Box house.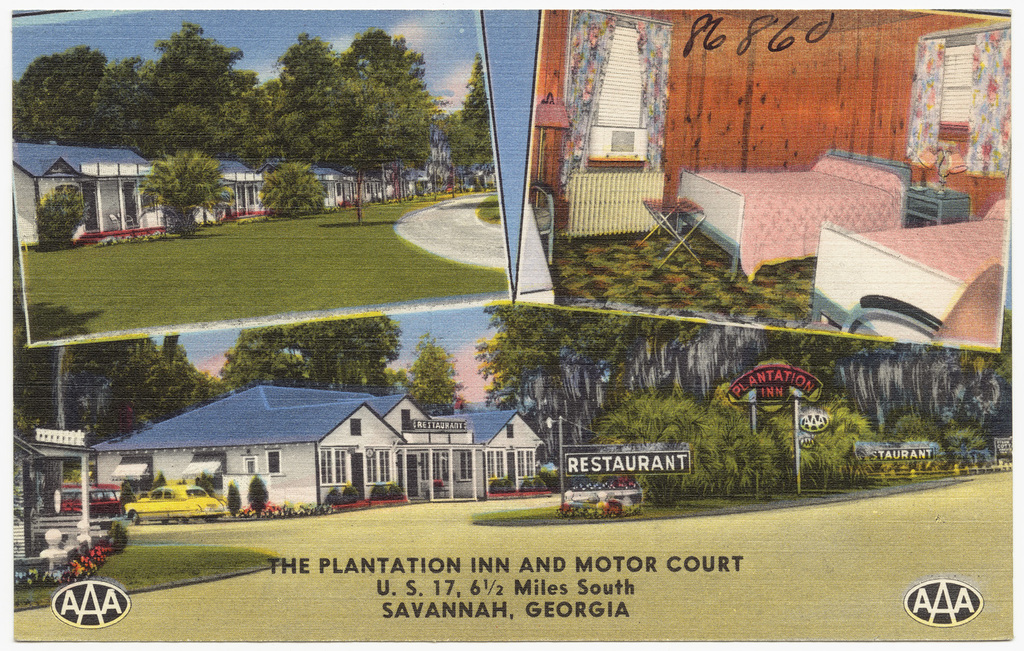
(x1=88, y1=381, x2=545, y2=500).
